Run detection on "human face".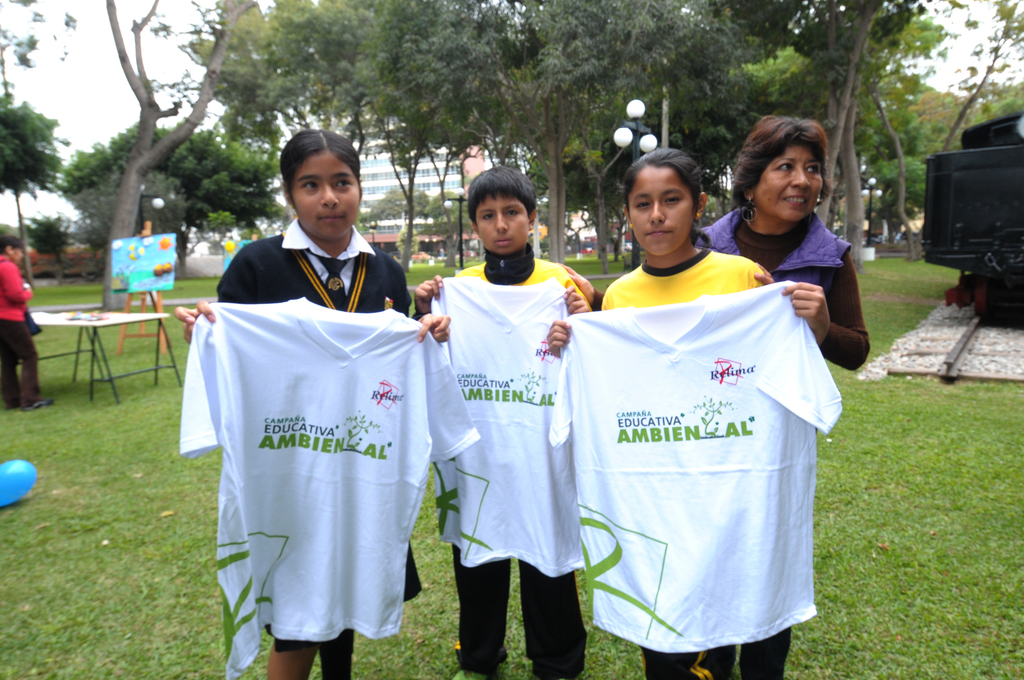
Result: [left=628, top=166, right=694, bottom=256].
